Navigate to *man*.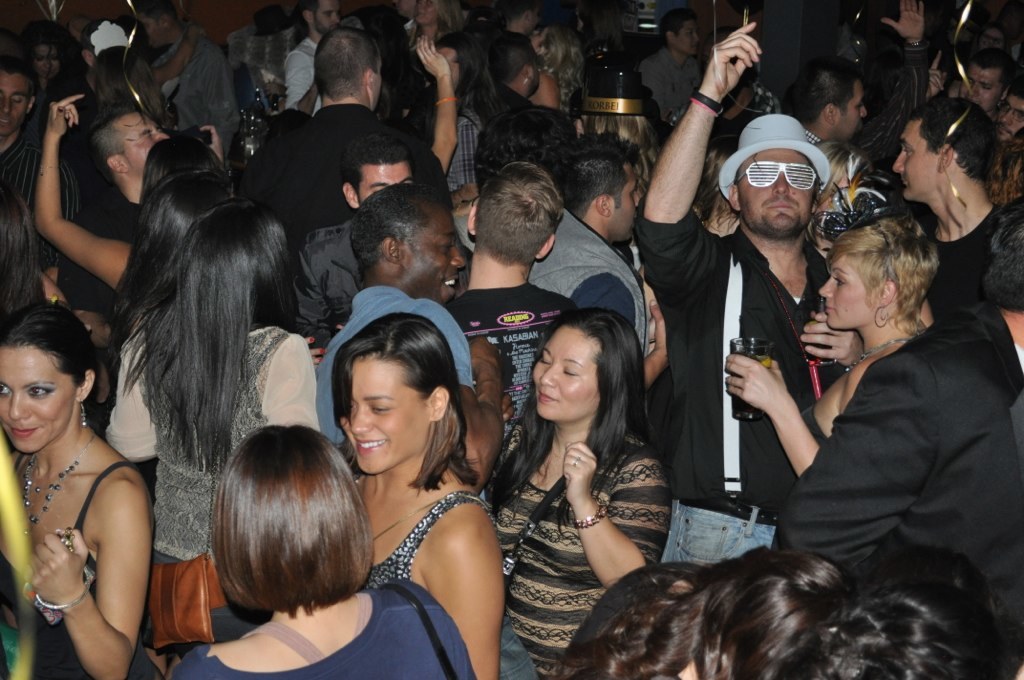
Navigation target: 477, 30, 558, 128.
